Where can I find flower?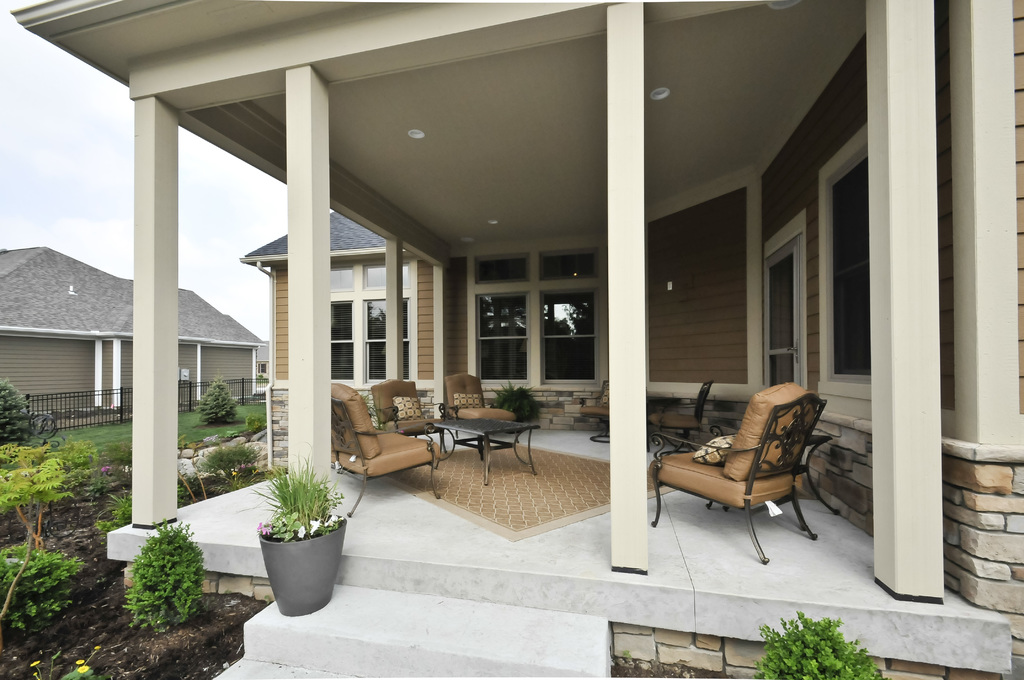
You can find it at bbox=[305, 516, 325, 533].
